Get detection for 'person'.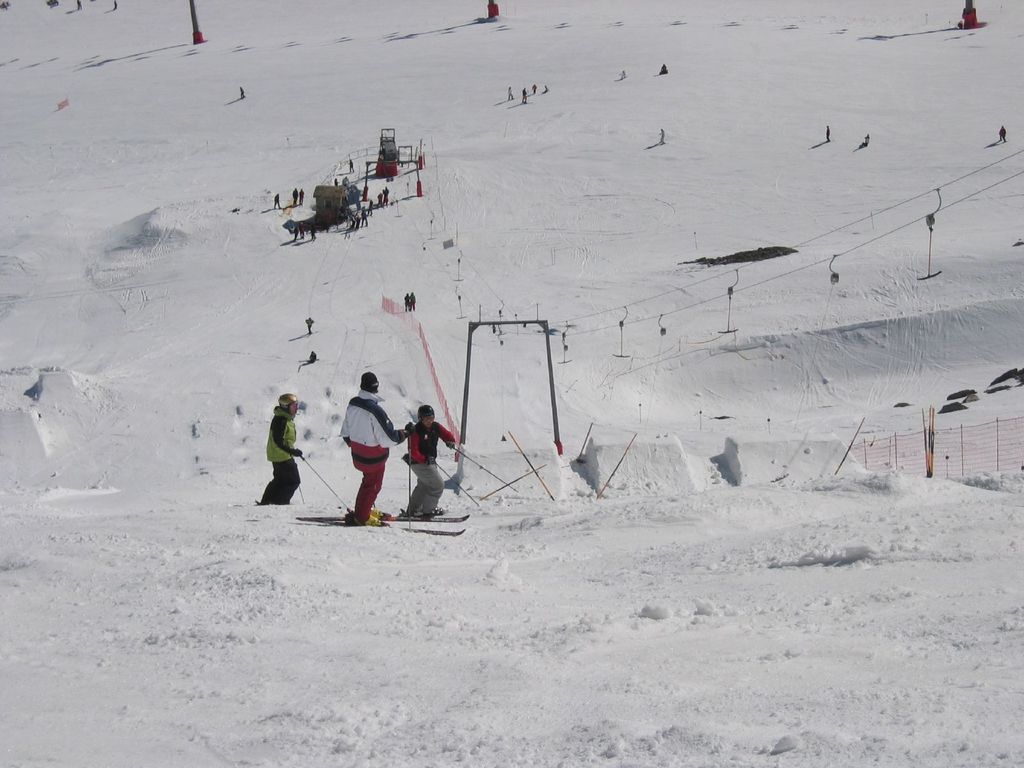
Detection: x1=402, y1=415, x2=460, y2=525.
